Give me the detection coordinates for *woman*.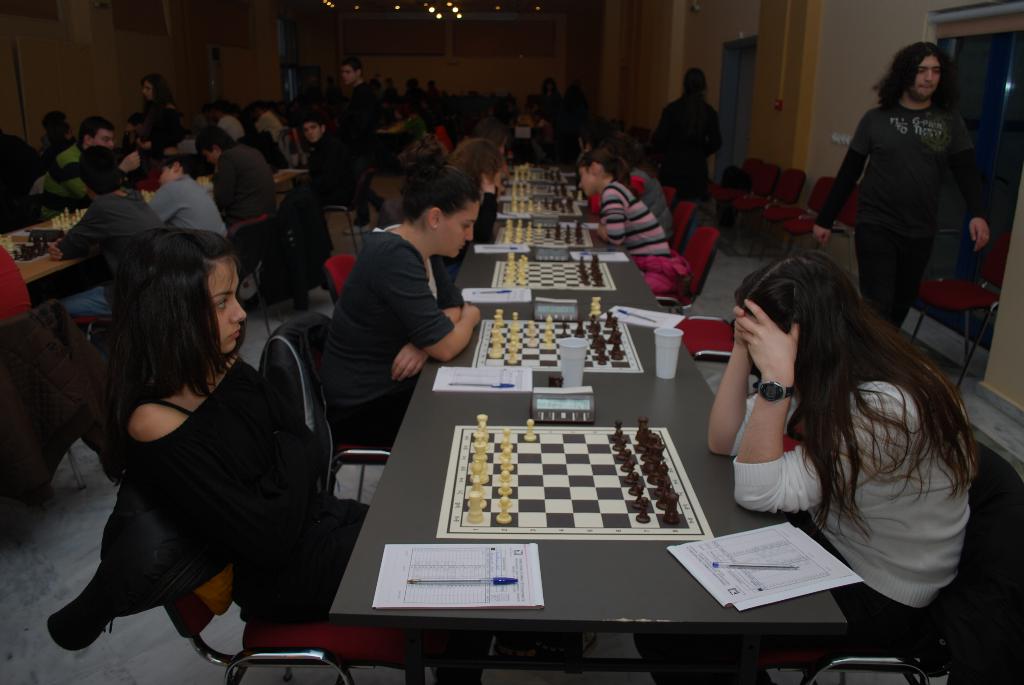
655 90 722 210.
